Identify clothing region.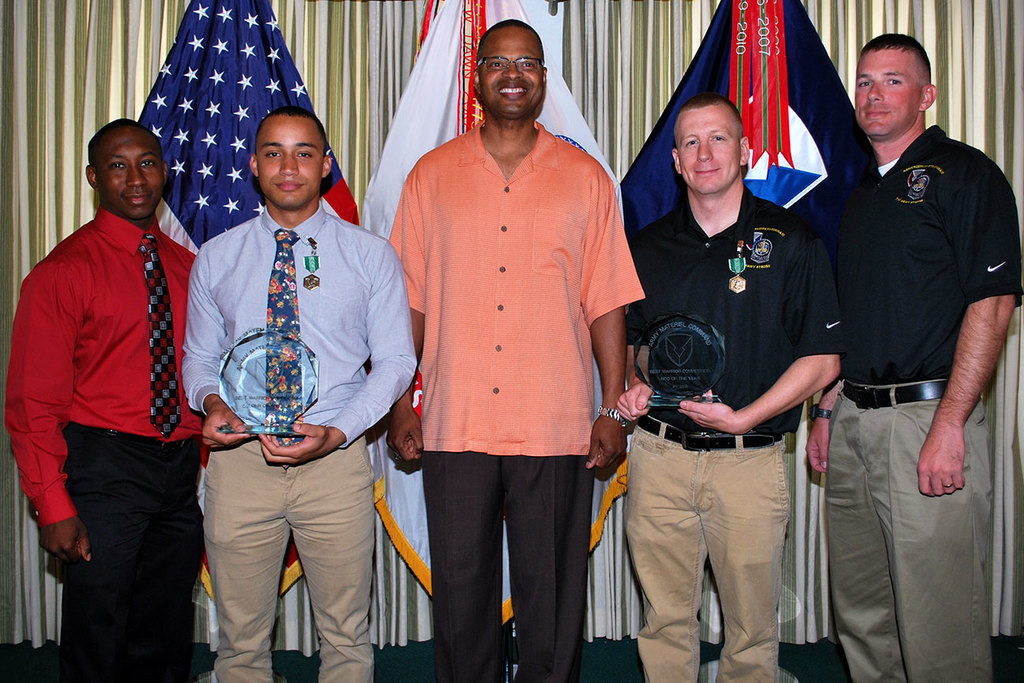
Region: BBox(0, 202, 200, 681).
